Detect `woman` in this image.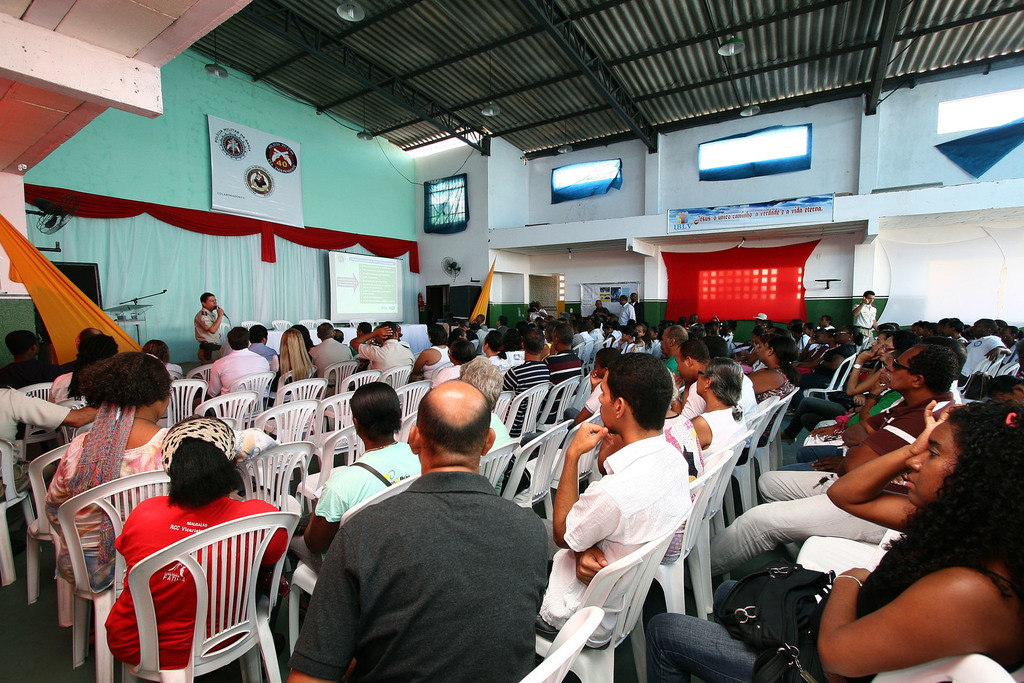
Detection: 476 327 510 376.
